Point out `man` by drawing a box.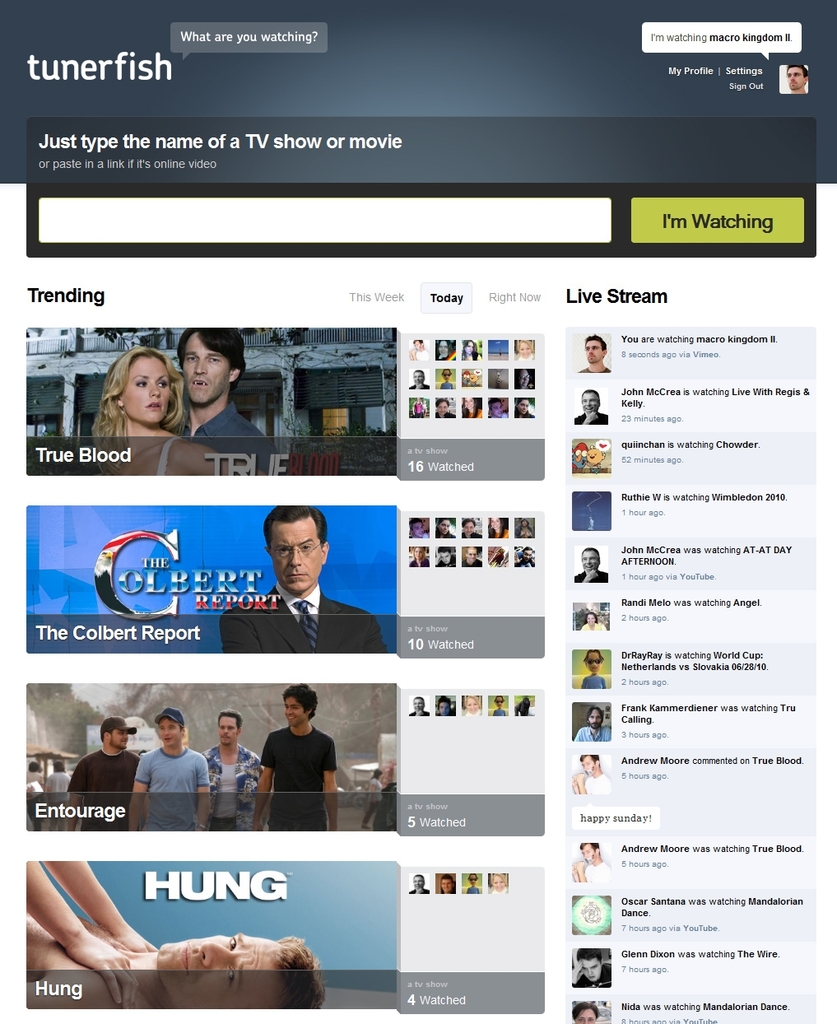
[x1=408, y1=873, x2=429, y2=896].
